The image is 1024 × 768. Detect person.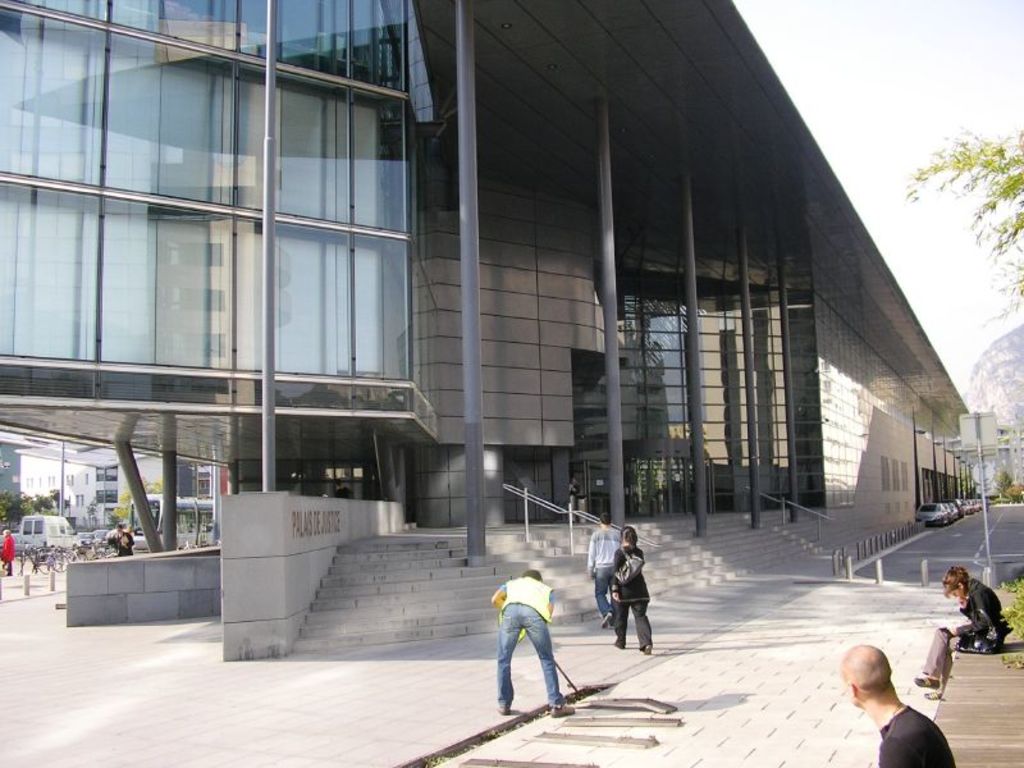
Detection: l=0, t=527, r=12, b=572.
